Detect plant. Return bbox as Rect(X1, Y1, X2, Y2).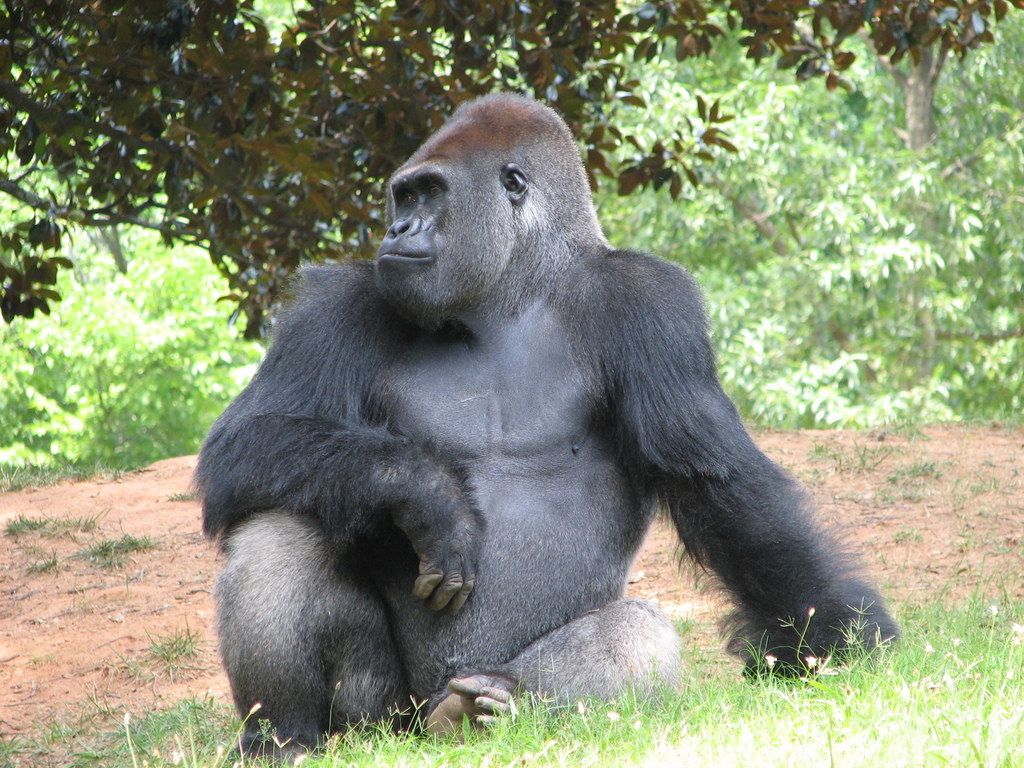
Rect(134, 611, 204, 672).
